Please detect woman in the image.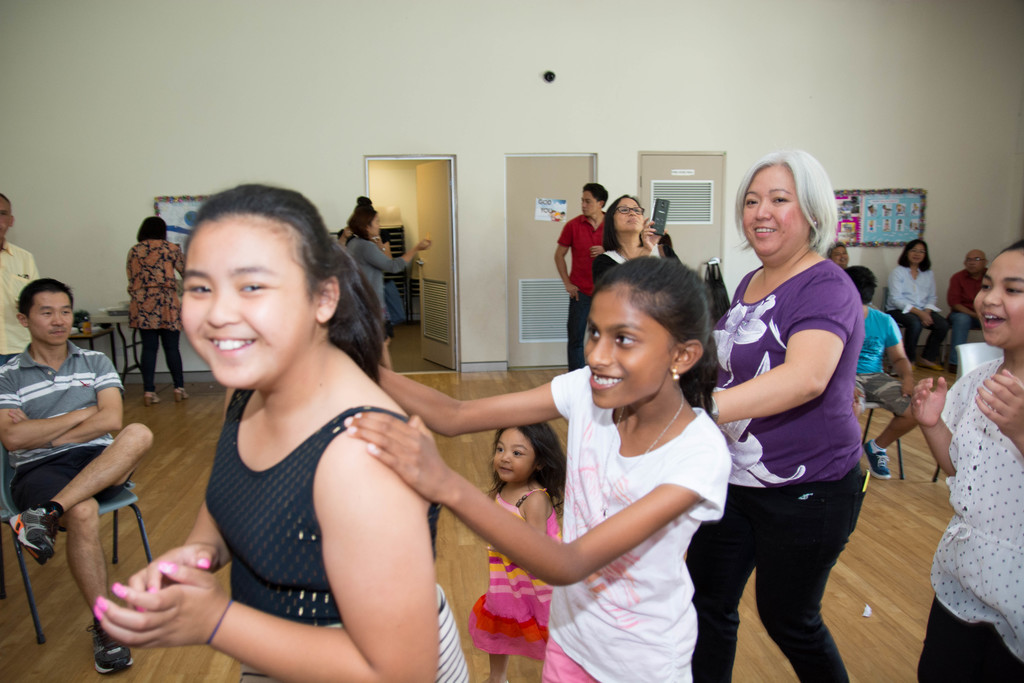
881:236:950:376.
